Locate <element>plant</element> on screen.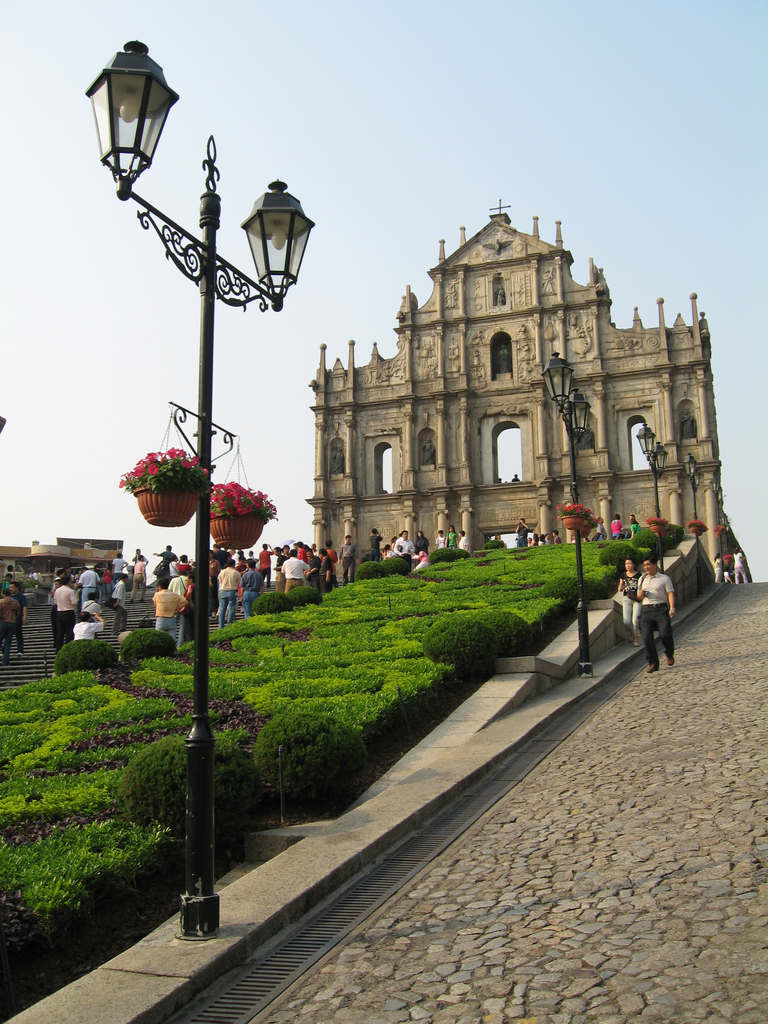
On screen at [left=488, top=608, right=536, bottom=664].
